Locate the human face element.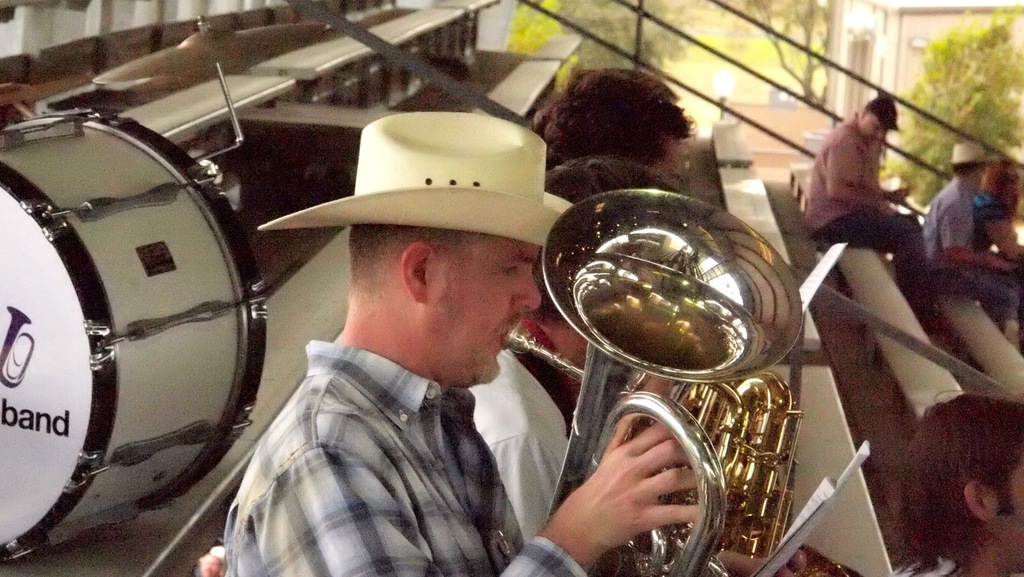
Element bbox: Rect(858, 101, 886, 136).
